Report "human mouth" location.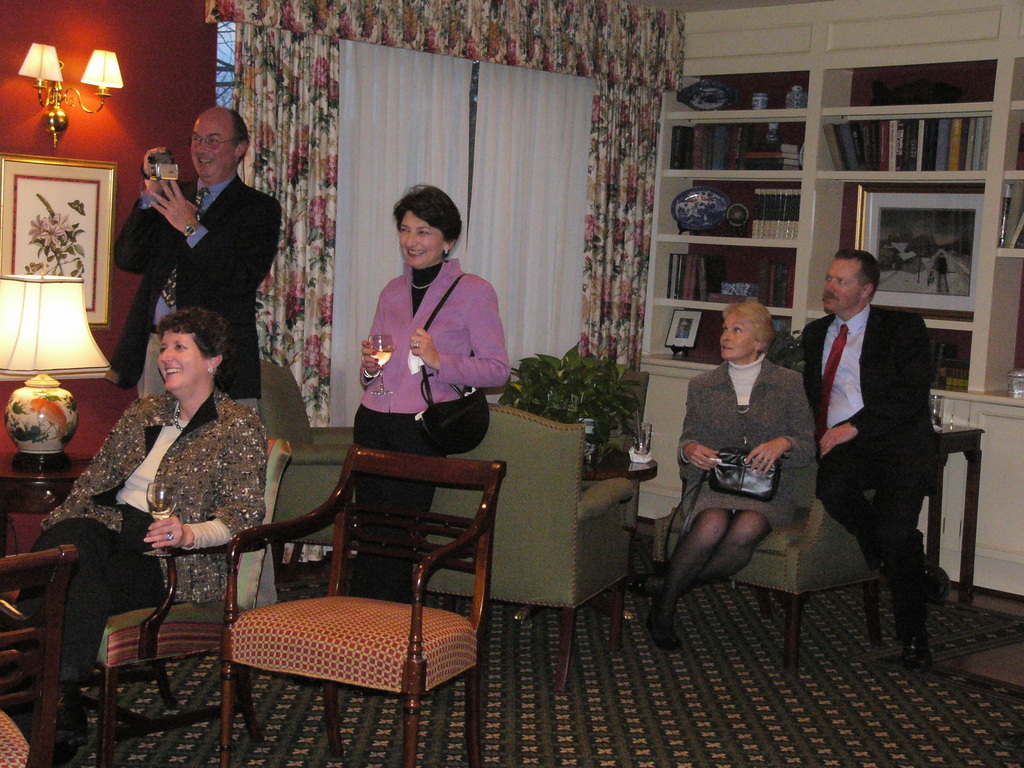
Report: BBox(723, 347, 734, 353).
